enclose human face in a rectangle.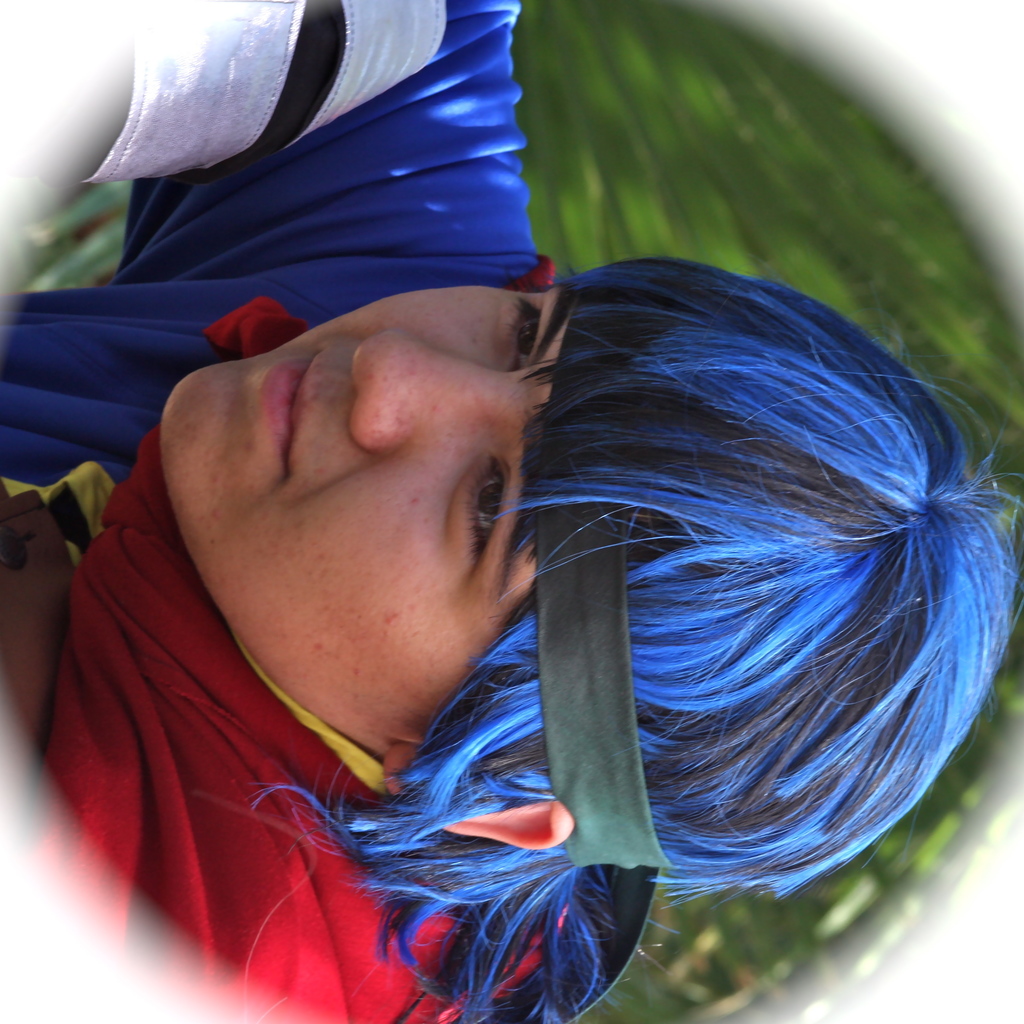
161:288:570:743.
